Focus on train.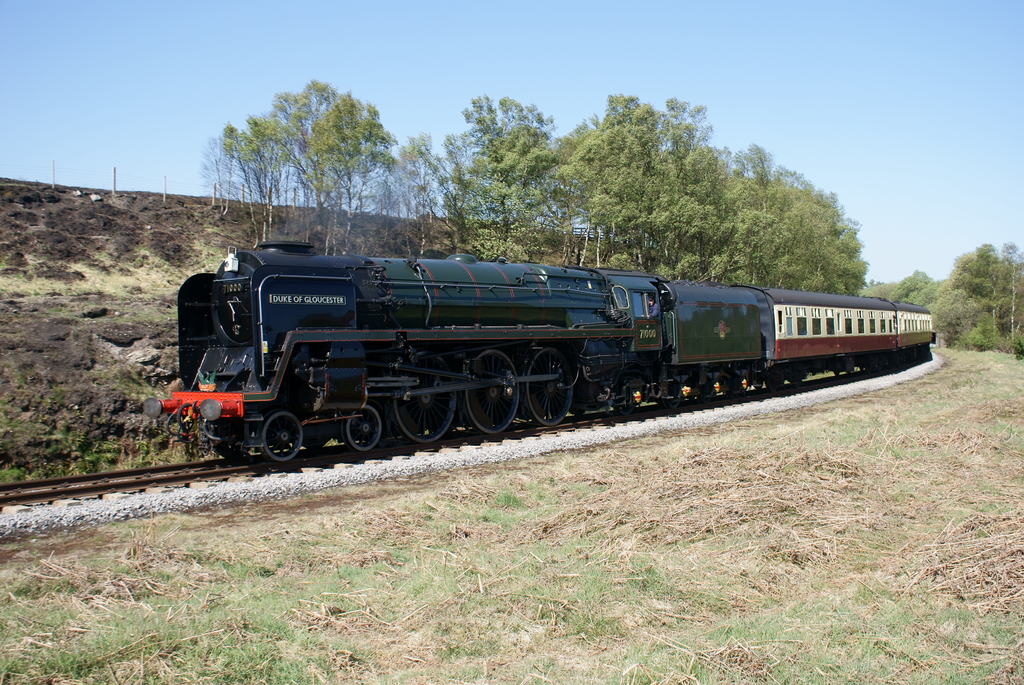
Focused at [left=143, top=235, right=940, bottom=471].
